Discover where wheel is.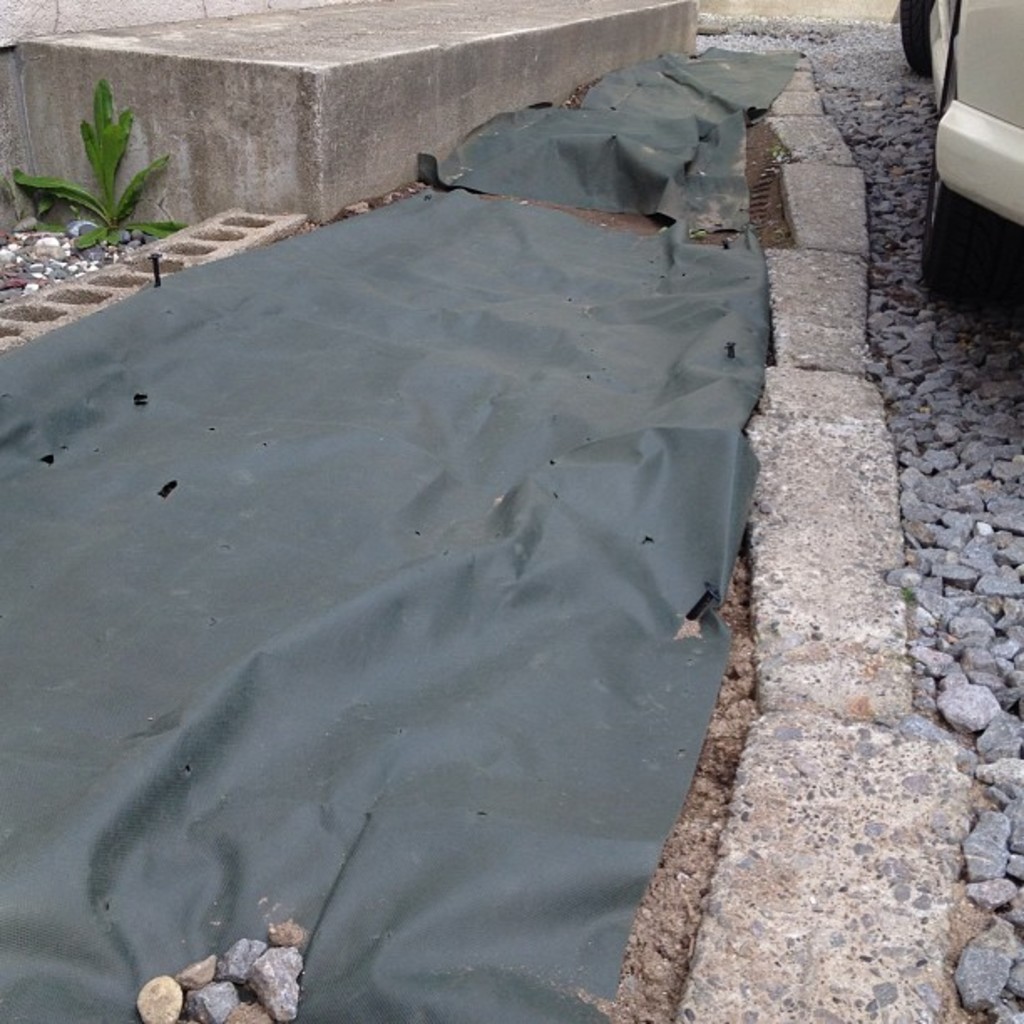
Discovered at {"x1": 902, "y1": 0, "x2": 934, "y2": 84}.
